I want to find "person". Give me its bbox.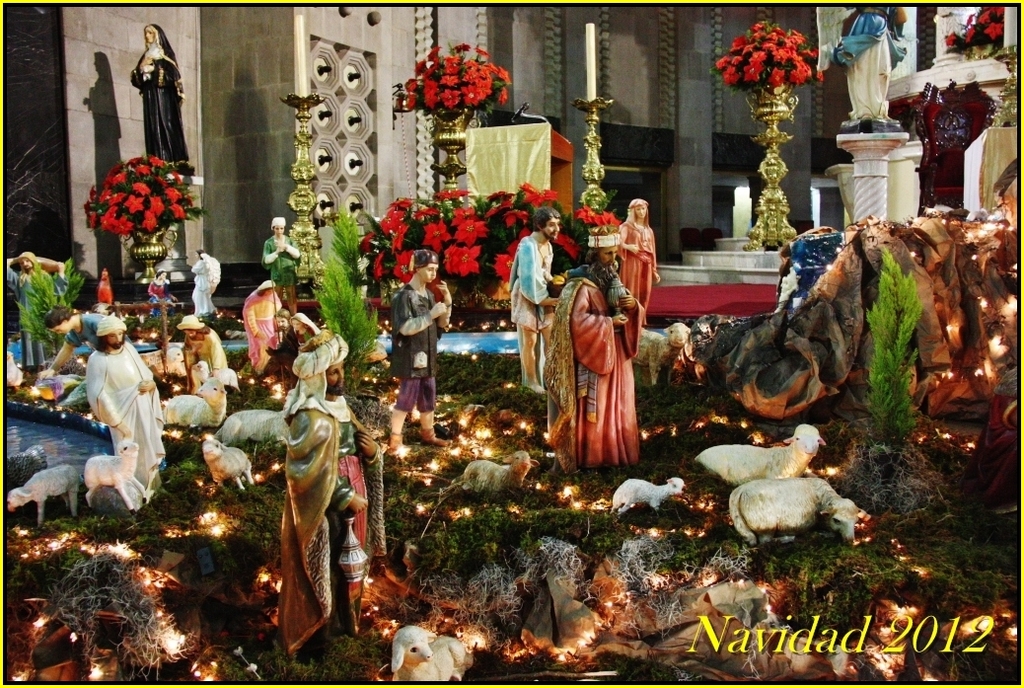
crop(609, 191, 666, 320).
